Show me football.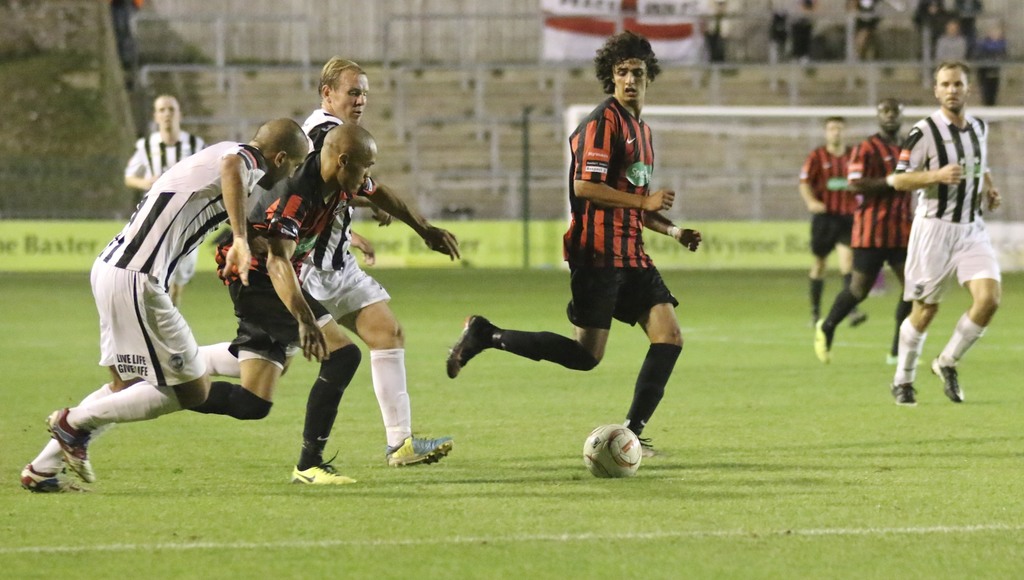
football is here: box(582, 420, 641, 475).
